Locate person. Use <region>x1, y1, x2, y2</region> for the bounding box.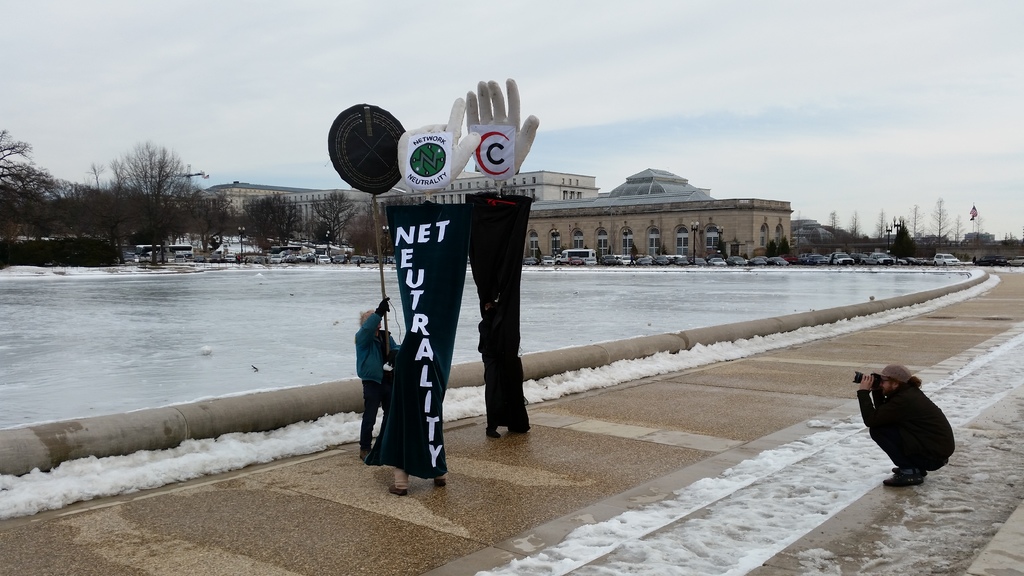
<region>859, 348, 956, 493</region>.
